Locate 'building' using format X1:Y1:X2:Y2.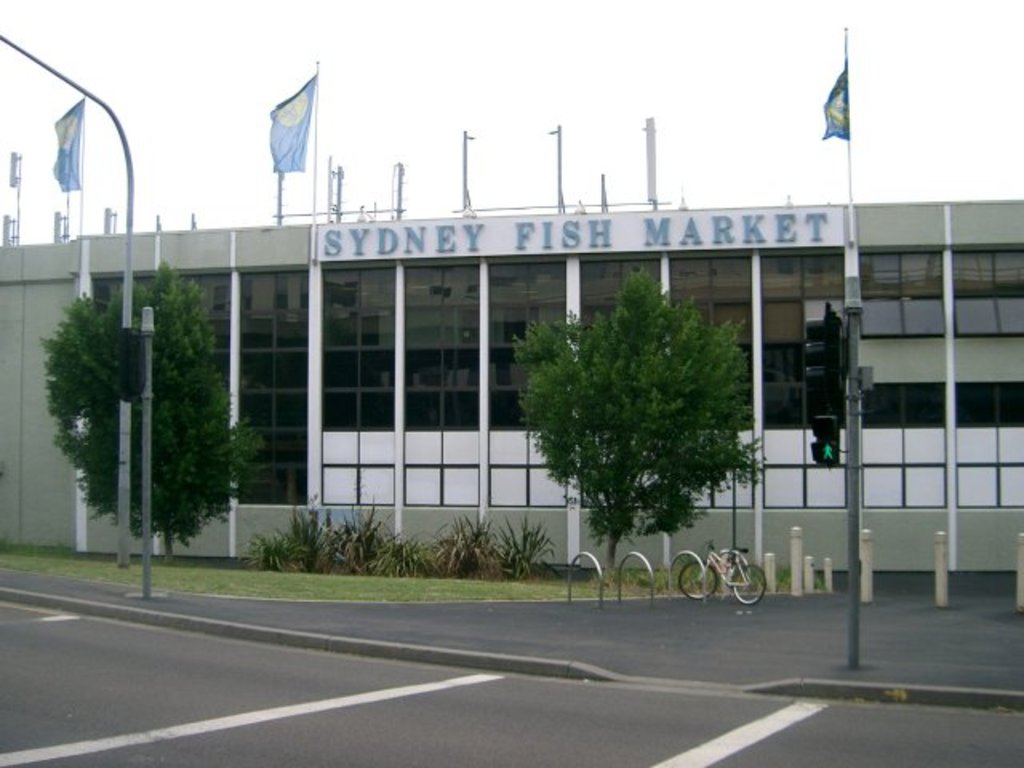
0:197:1022:573.
